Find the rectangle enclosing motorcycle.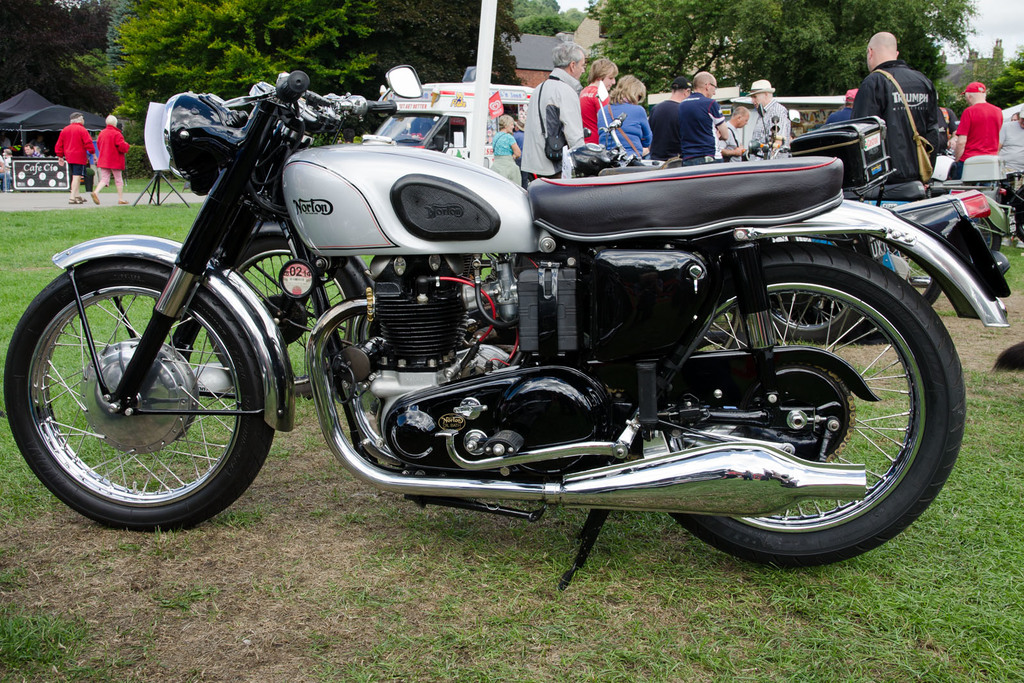
bbox=[14, 31, 974, 609].
